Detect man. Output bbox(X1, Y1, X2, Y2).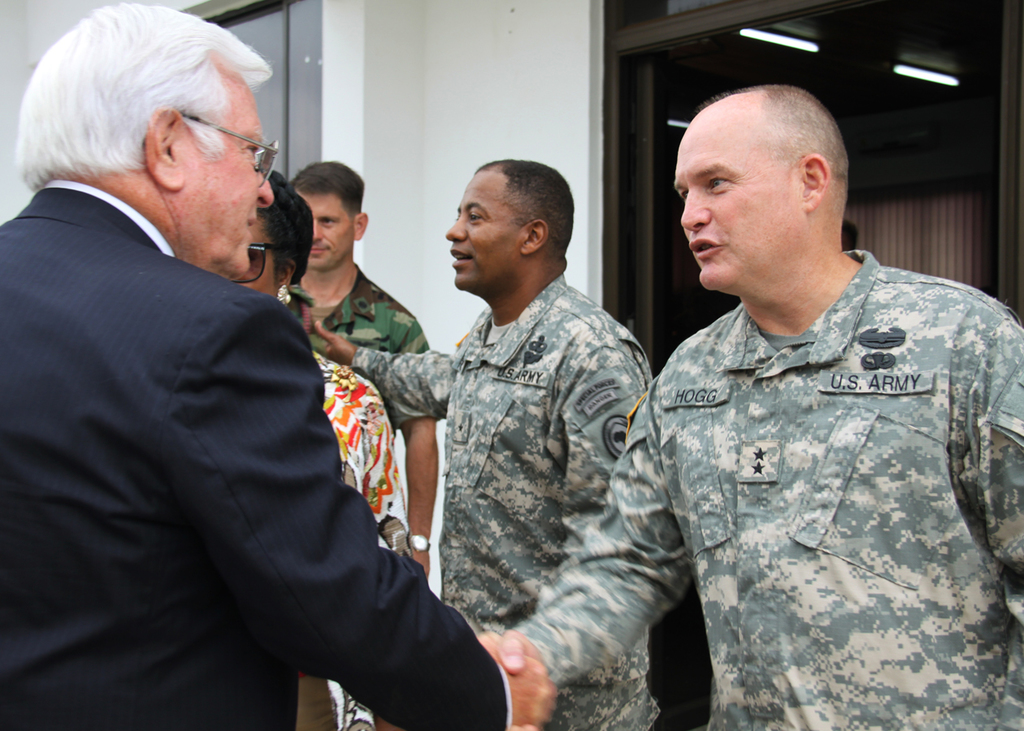
bbox(29, 9, 469, 721).
